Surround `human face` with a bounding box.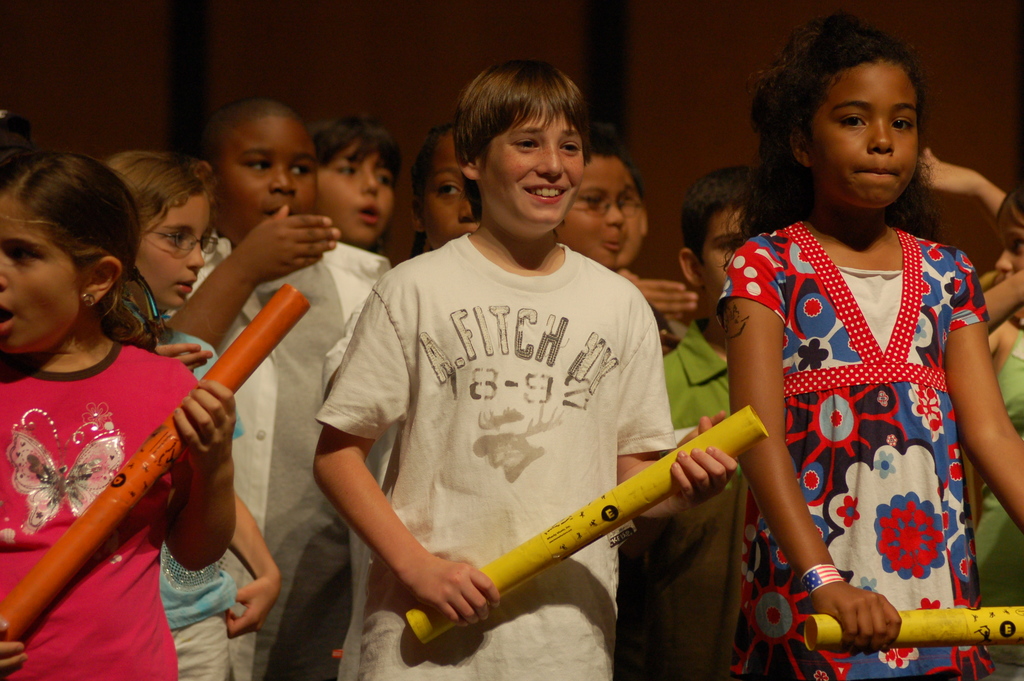
701 210 742 306.
